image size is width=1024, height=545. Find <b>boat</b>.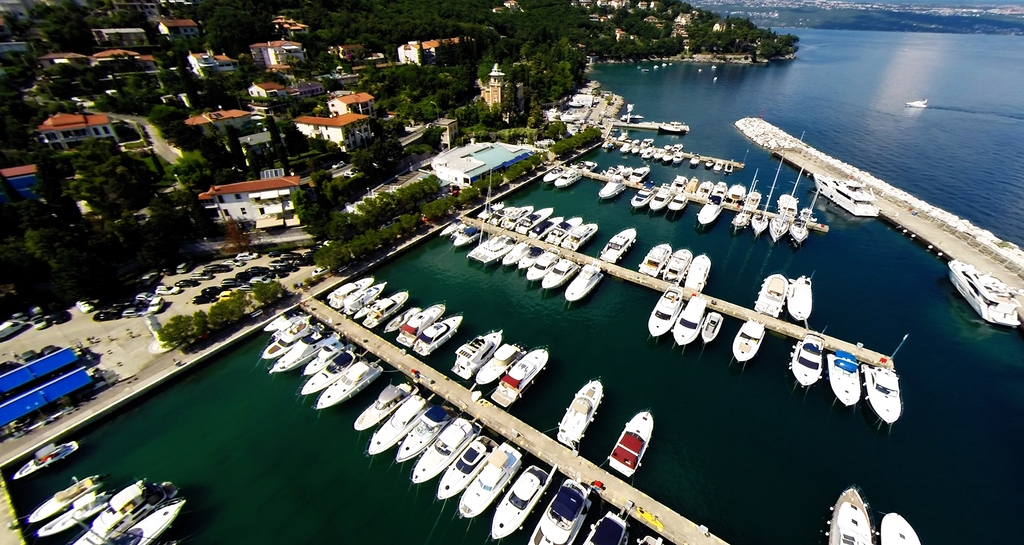
BBox(638, 242, 676, 274).
